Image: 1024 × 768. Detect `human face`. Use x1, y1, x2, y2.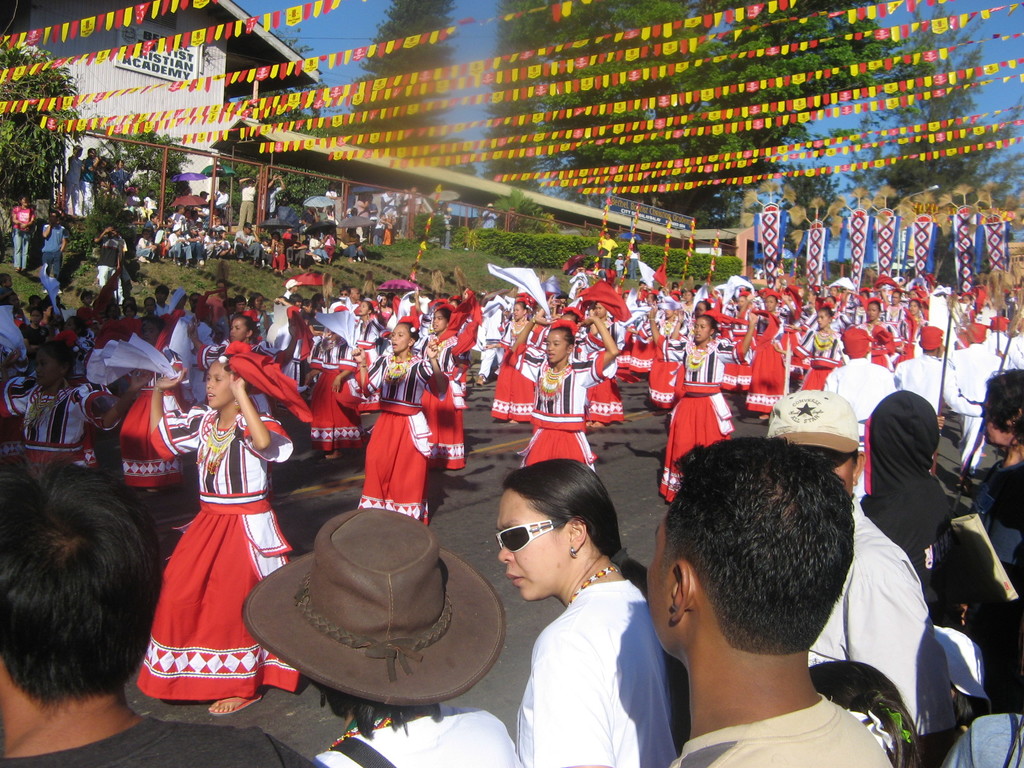
812, 449, 852, 499.
